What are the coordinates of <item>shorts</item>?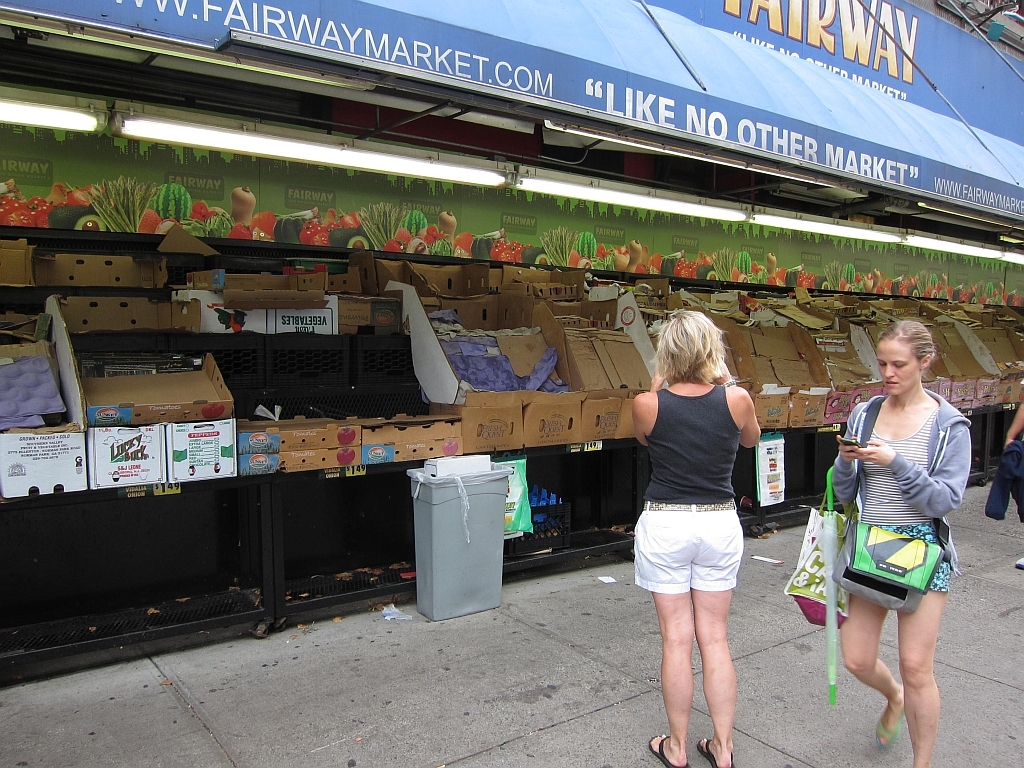
region(880, 525, 950, 590).
